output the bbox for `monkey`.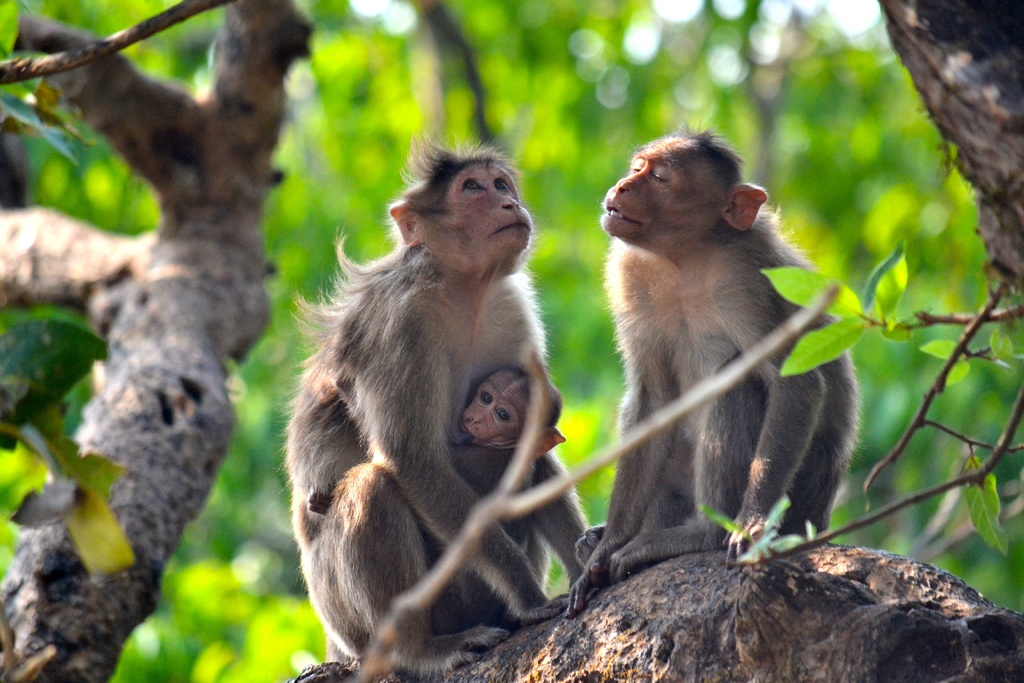
577/126/870/618.
